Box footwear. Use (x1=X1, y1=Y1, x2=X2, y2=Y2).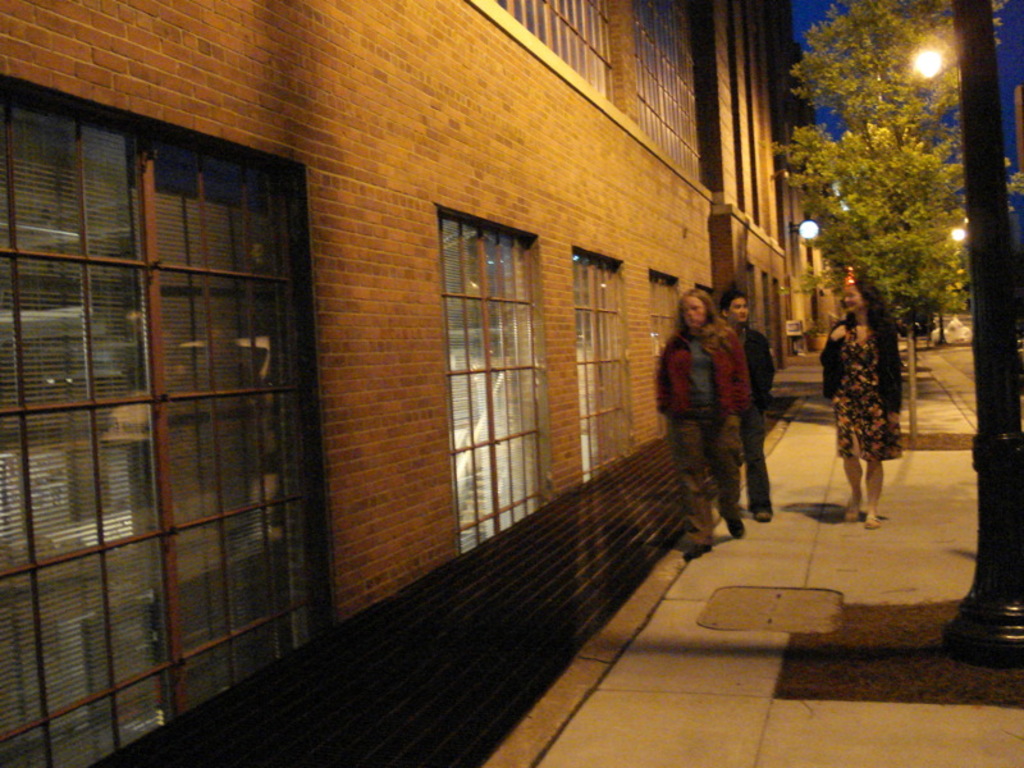
(x1=746, y1=506, x2=780, y2=521).
